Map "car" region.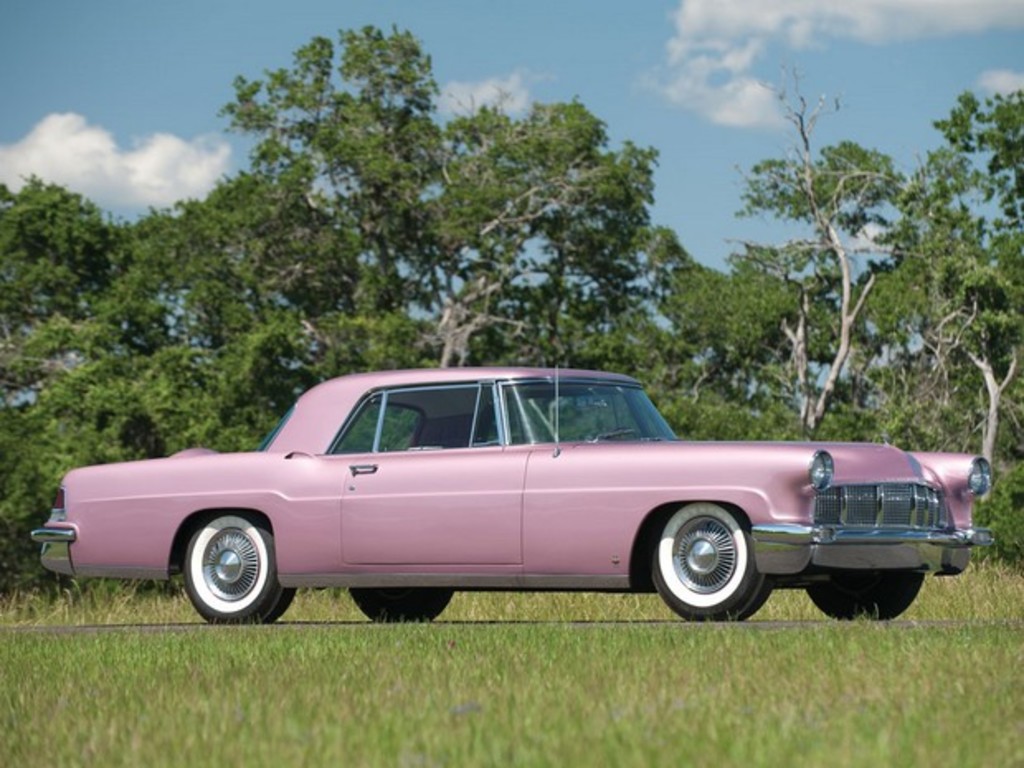
Mapped to (33, 367, 994, 621).
